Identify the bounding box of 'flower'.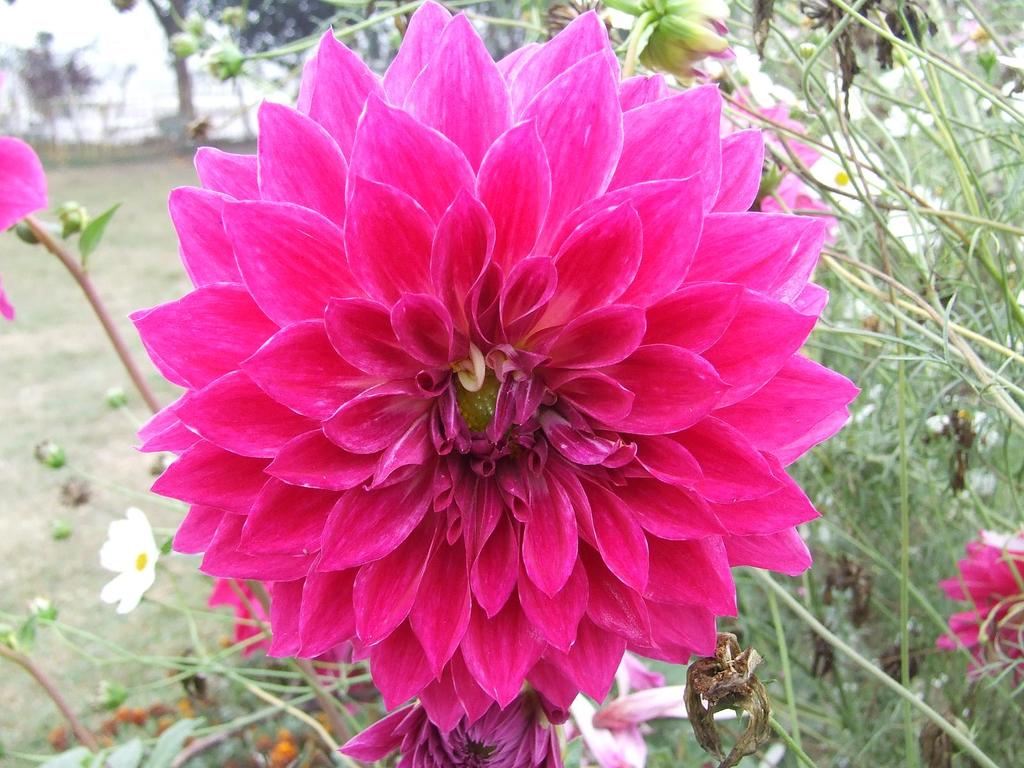
detection(340, 699, 560, 767).
